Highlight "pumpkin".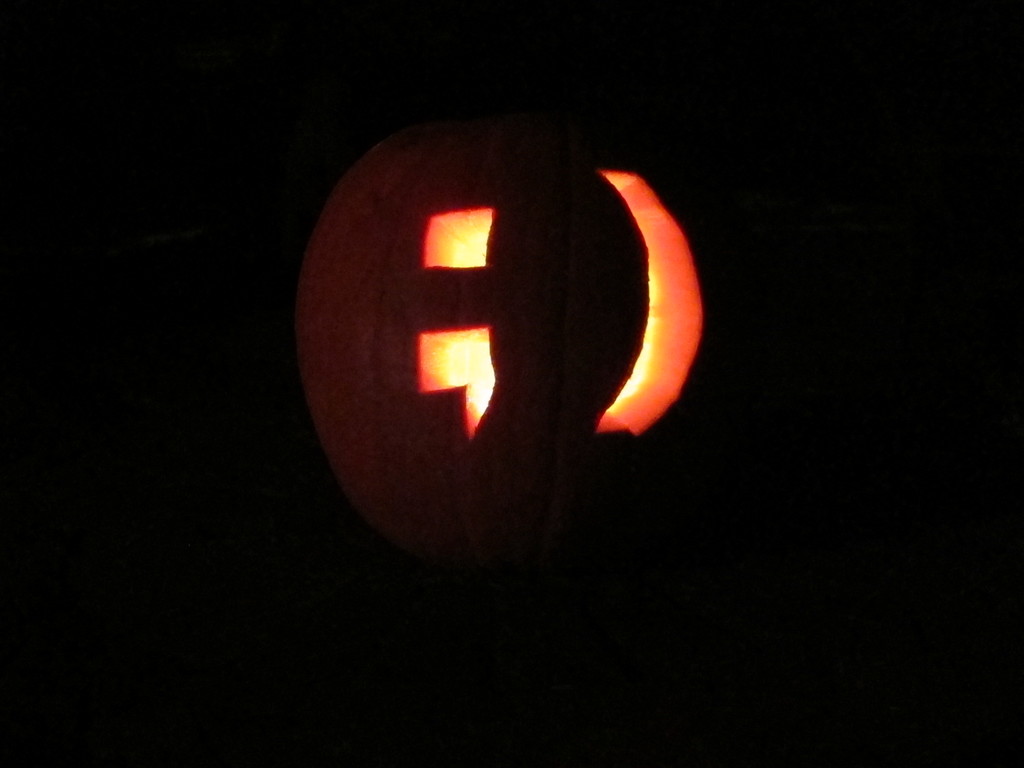
Highlighted region: x1=286, y1=95, x2=706, y2=543.
